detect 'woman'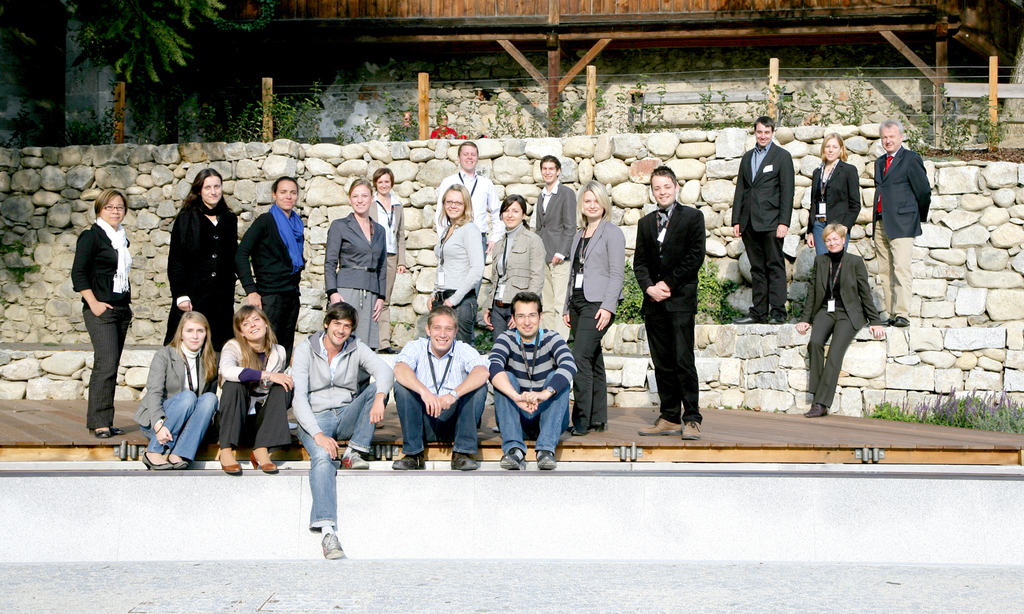
[425, 180, 484, 342]
